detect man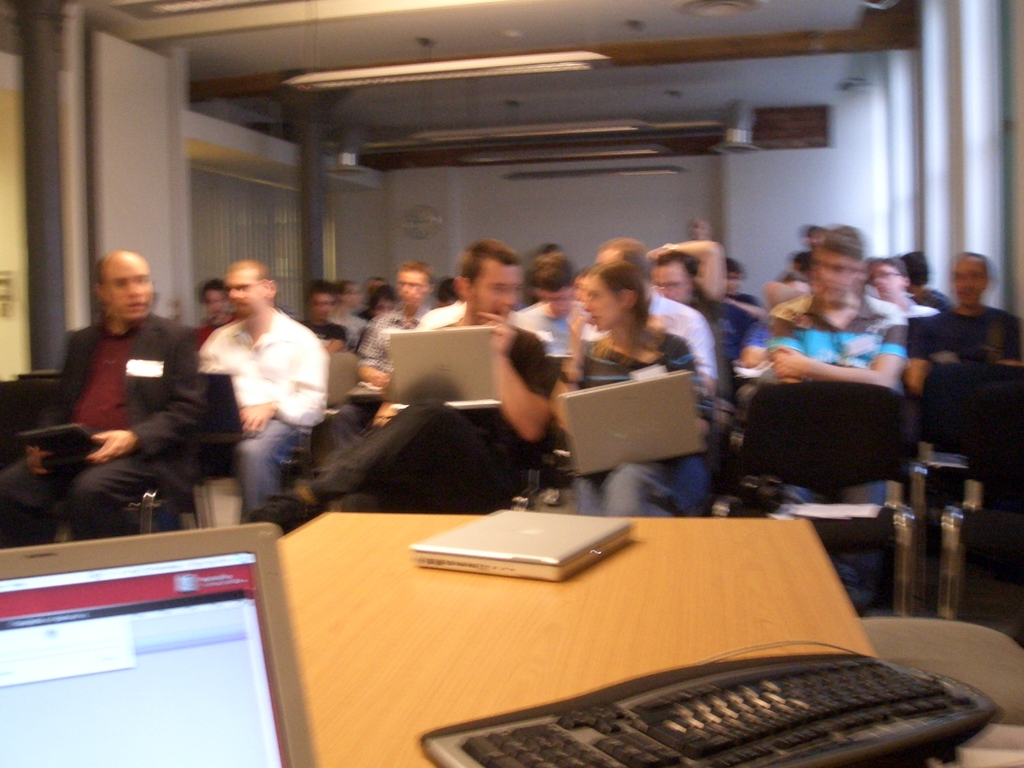
locate(511, 252, 594, 429)
